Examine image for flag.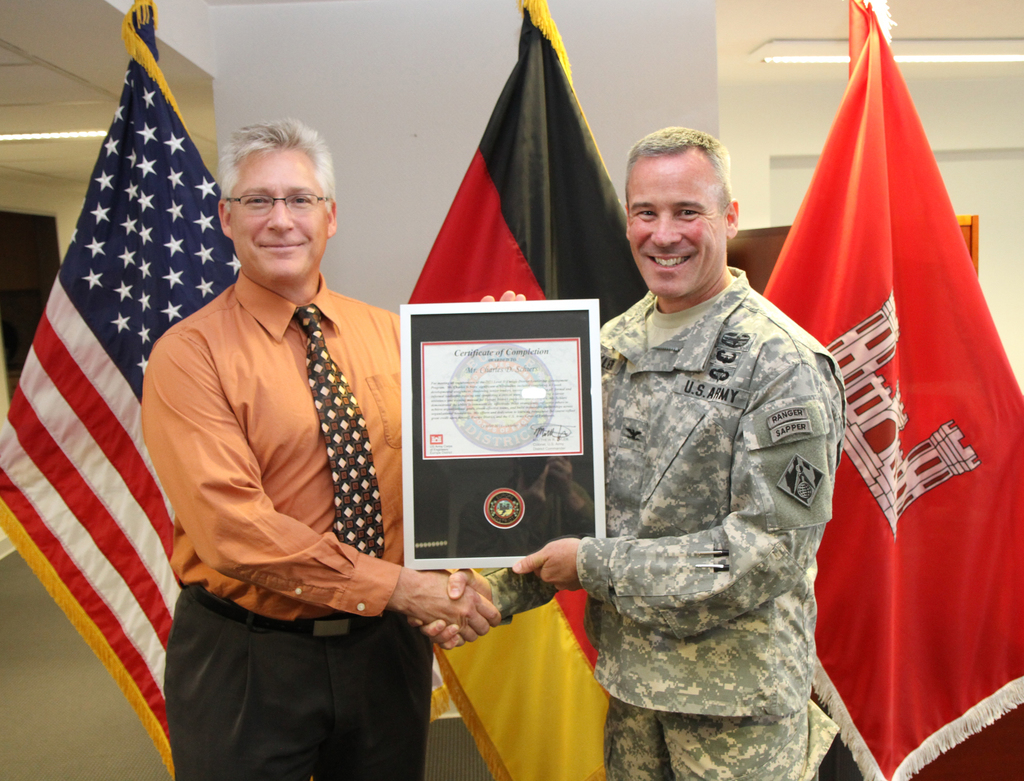
Examination result: BBox(17, 37, 209, 780).
